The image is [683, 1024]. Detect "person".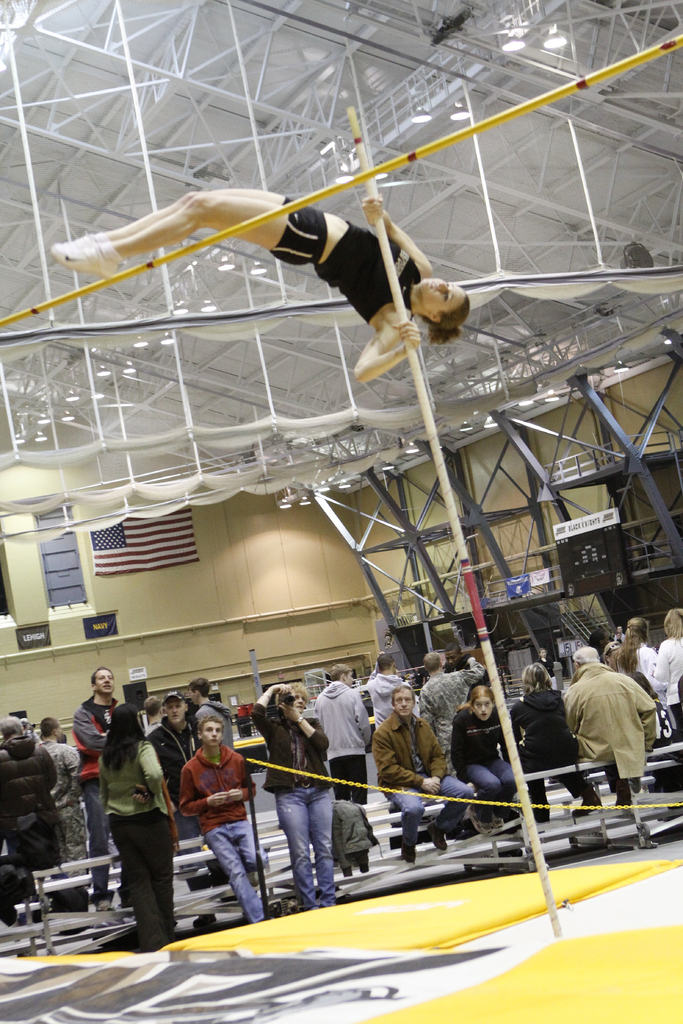
Detection: locate(666, 609, 682, 739).
